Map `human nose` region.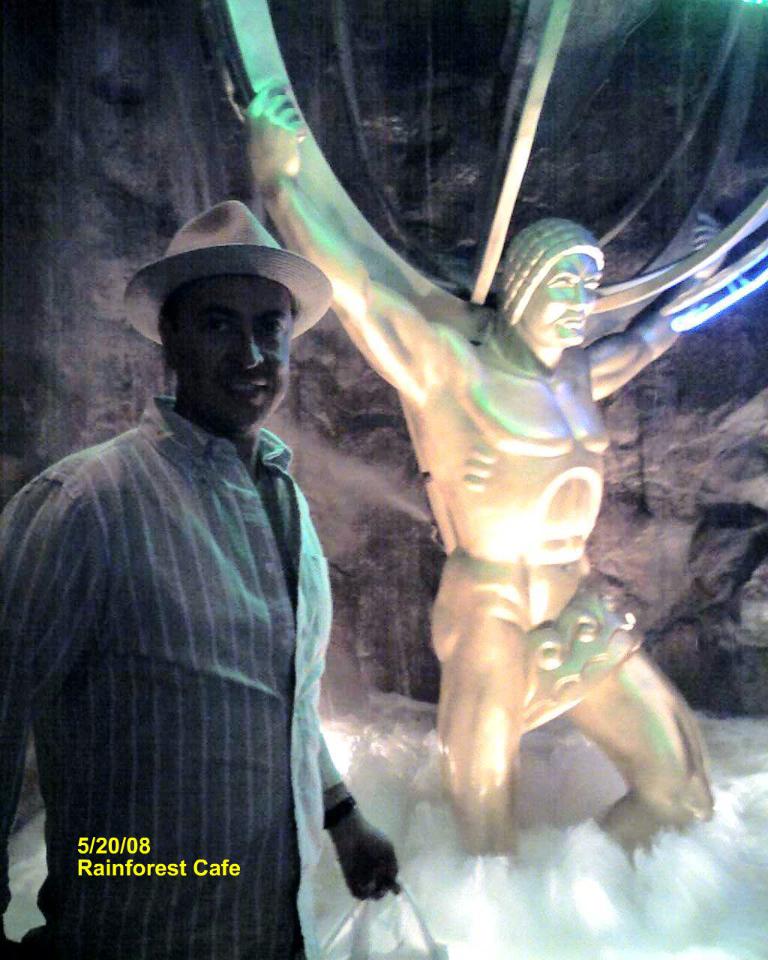
Mapped to <box>227,332,263,371</box>.
